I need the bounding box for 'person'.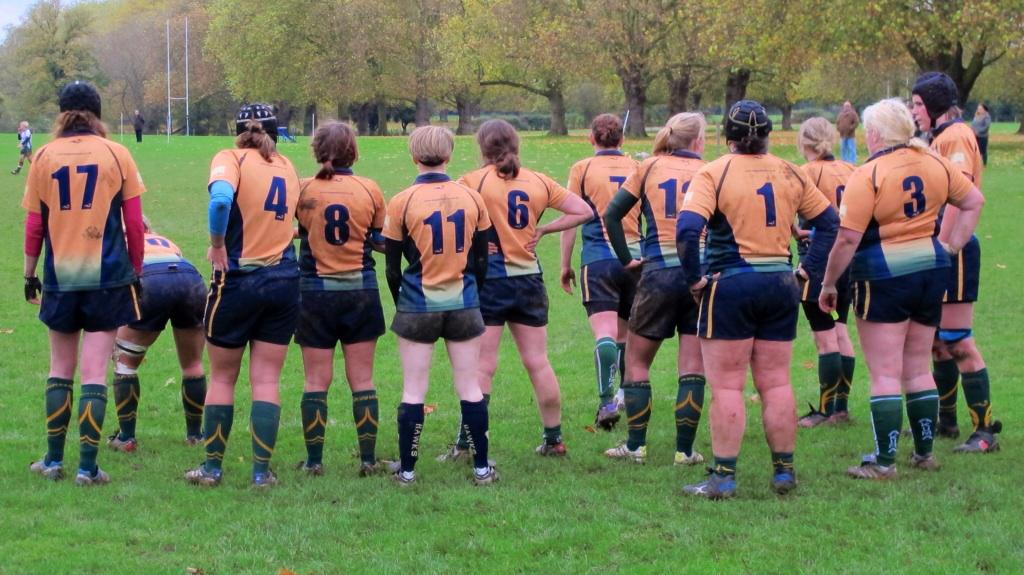
Here it is: [9,115,35,177].
